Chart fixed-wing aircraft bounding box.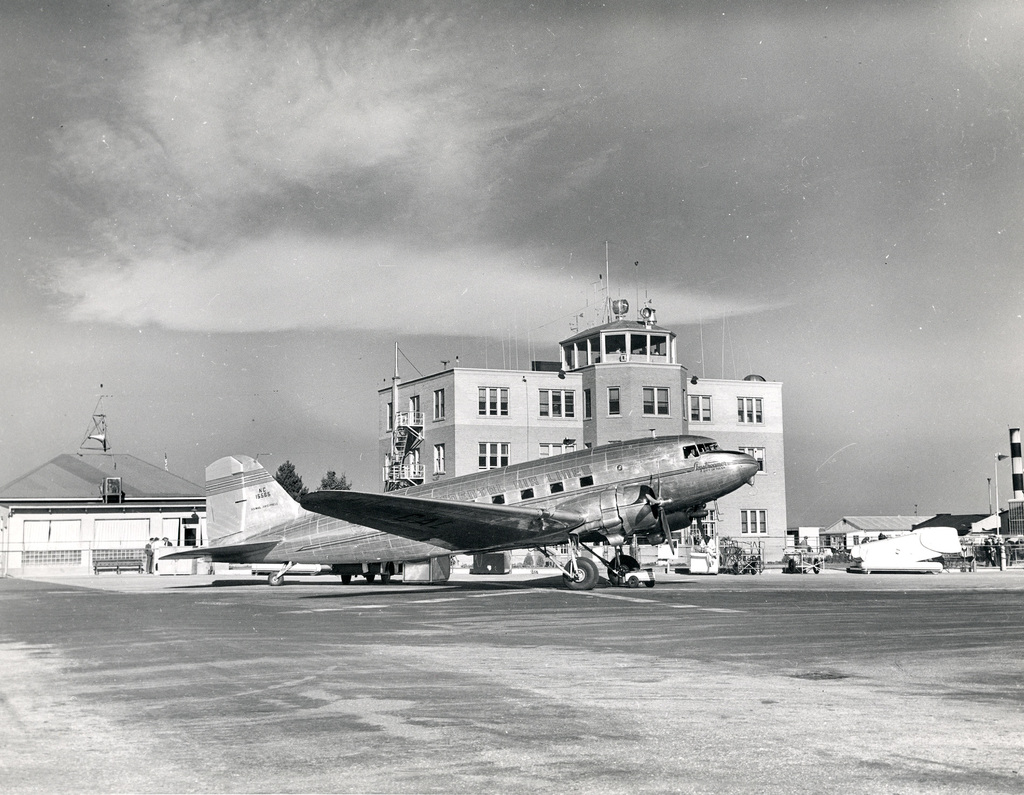
Charted: {"x1": 154, "y1": 430, "x2": 756, "y2": 590}.
